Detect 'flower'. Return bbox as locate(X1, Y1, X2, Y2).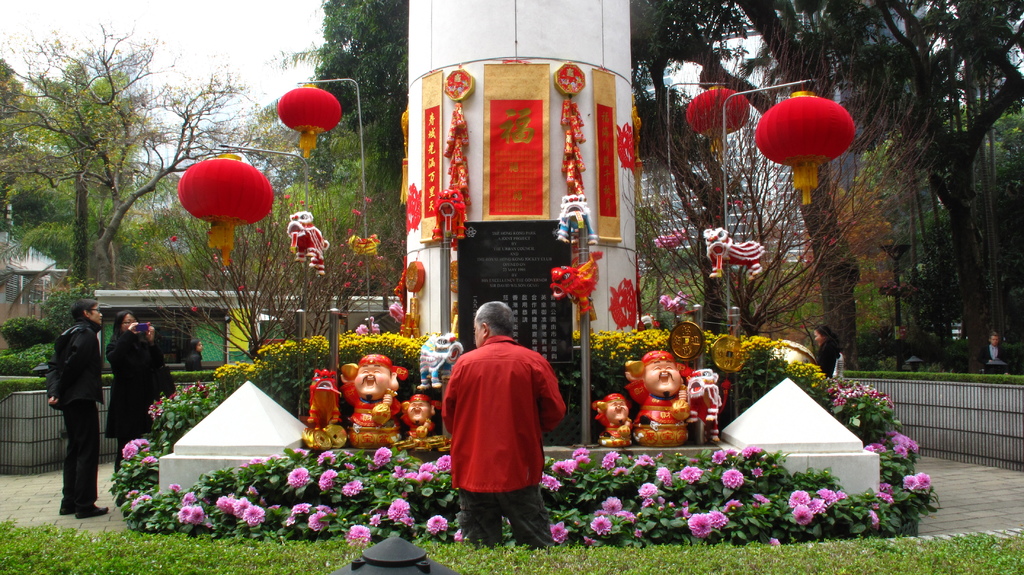
locate(632, 529, 644, 540).
